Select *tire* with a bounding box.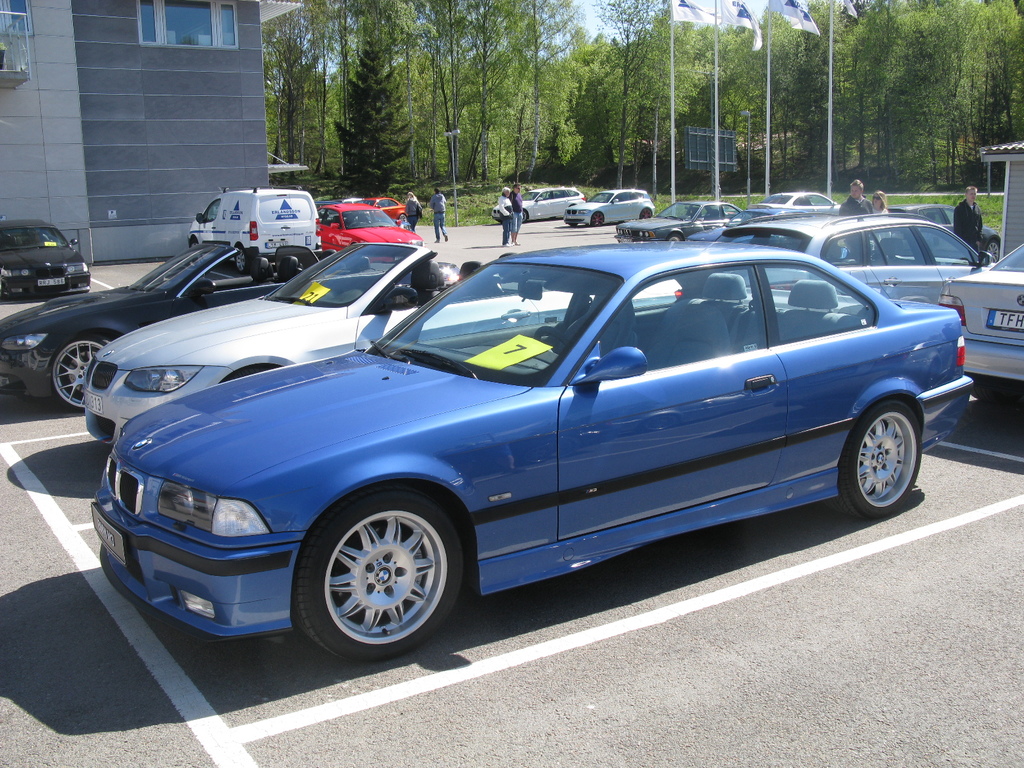
region(971, 373, 1023, 400).
